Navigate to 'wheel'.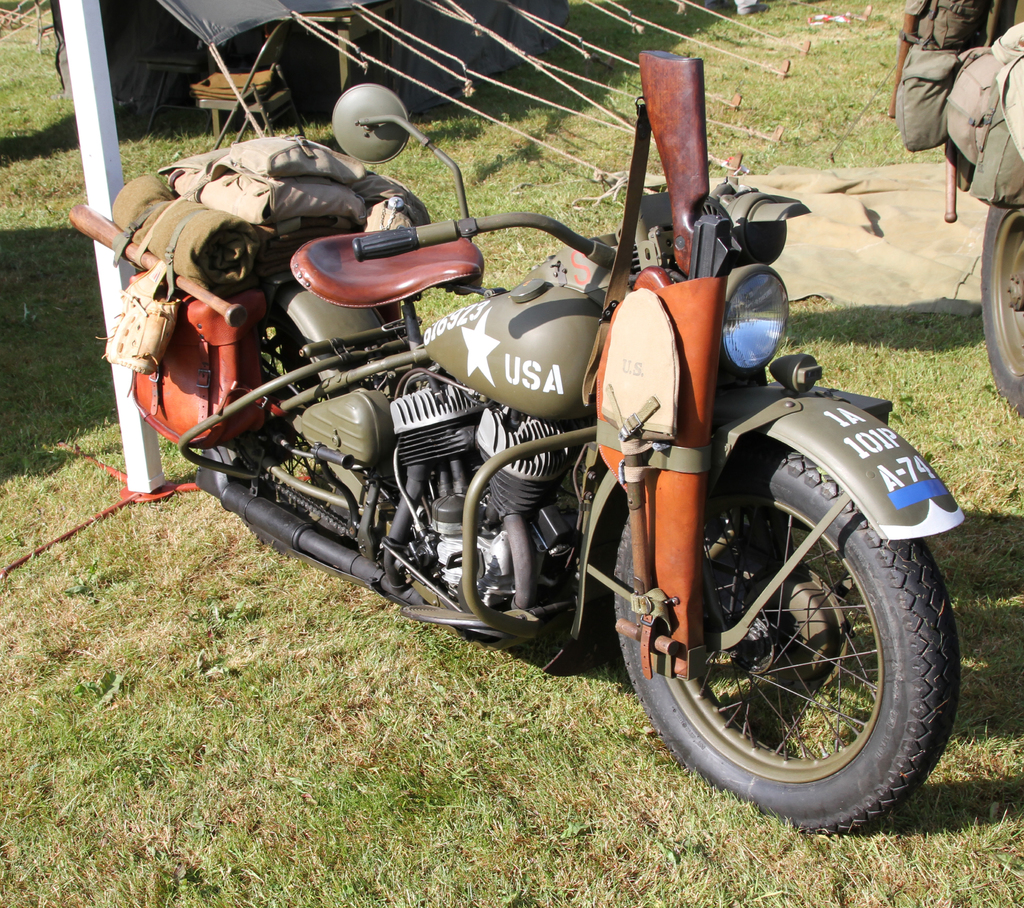
Navigation target: box(976, 194, 1023, 426).
